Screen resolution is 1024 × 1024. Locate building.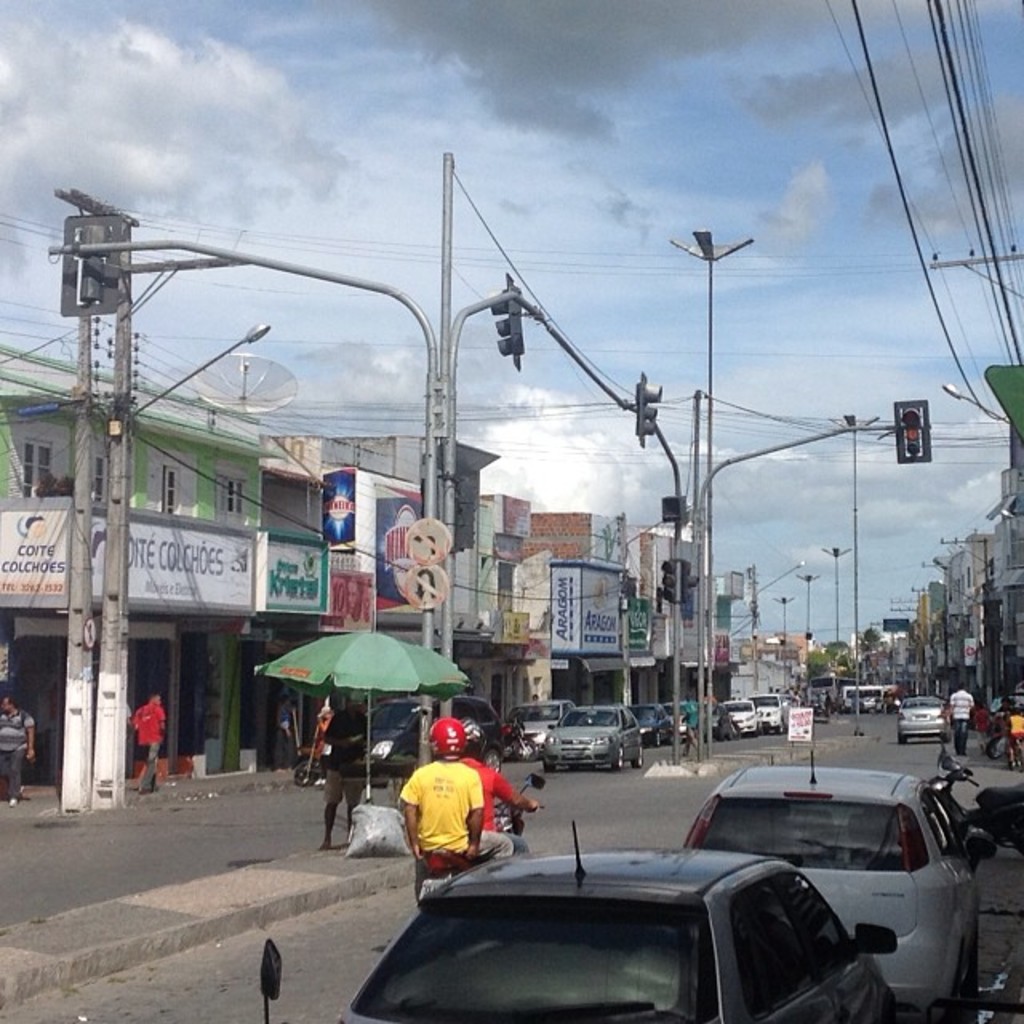
Rect(514, 510, 632, 722).
